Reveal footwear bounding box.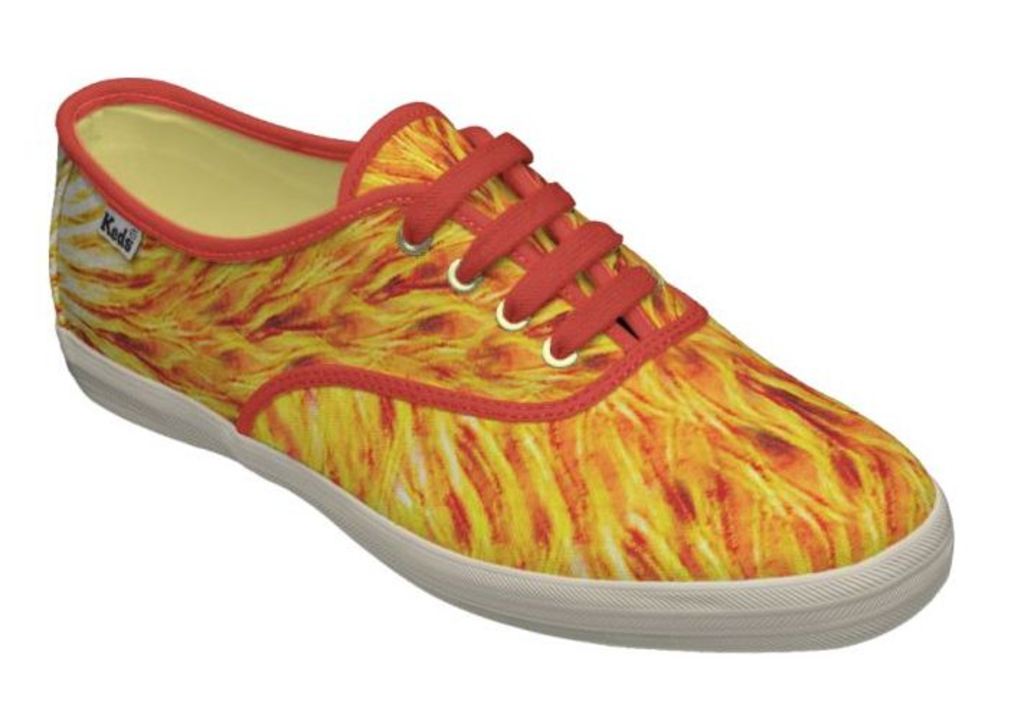
Revealed: 46,92,962,645.
